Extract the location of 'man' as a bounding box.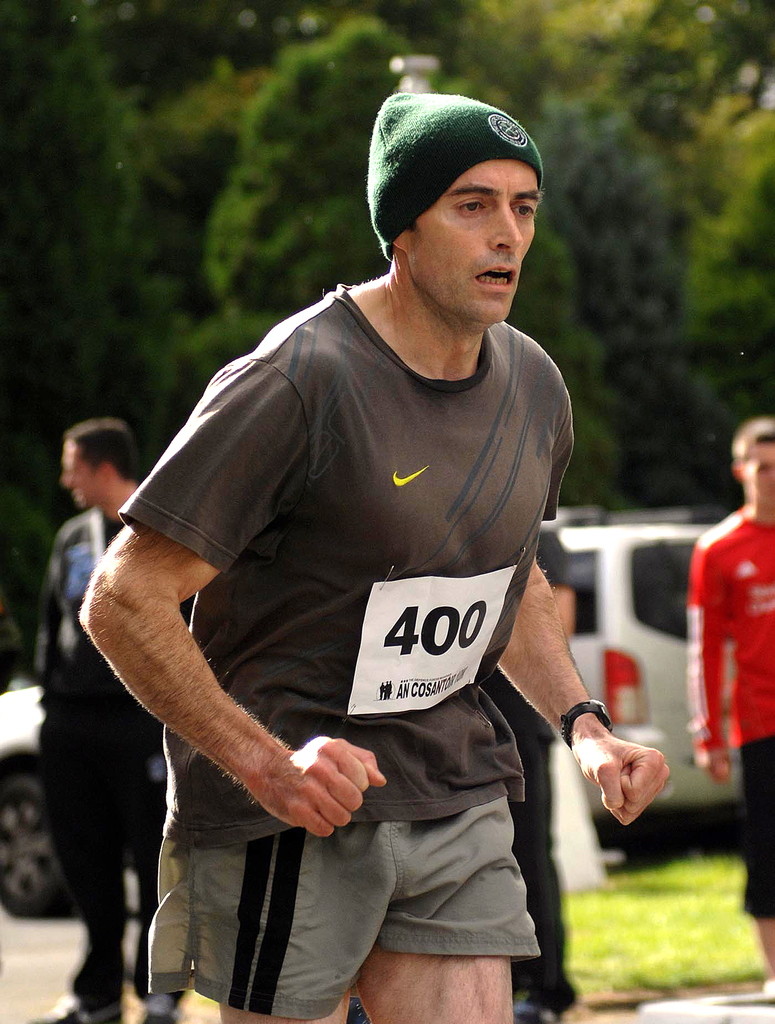
bbox=[26, 406, 189, 1023].
